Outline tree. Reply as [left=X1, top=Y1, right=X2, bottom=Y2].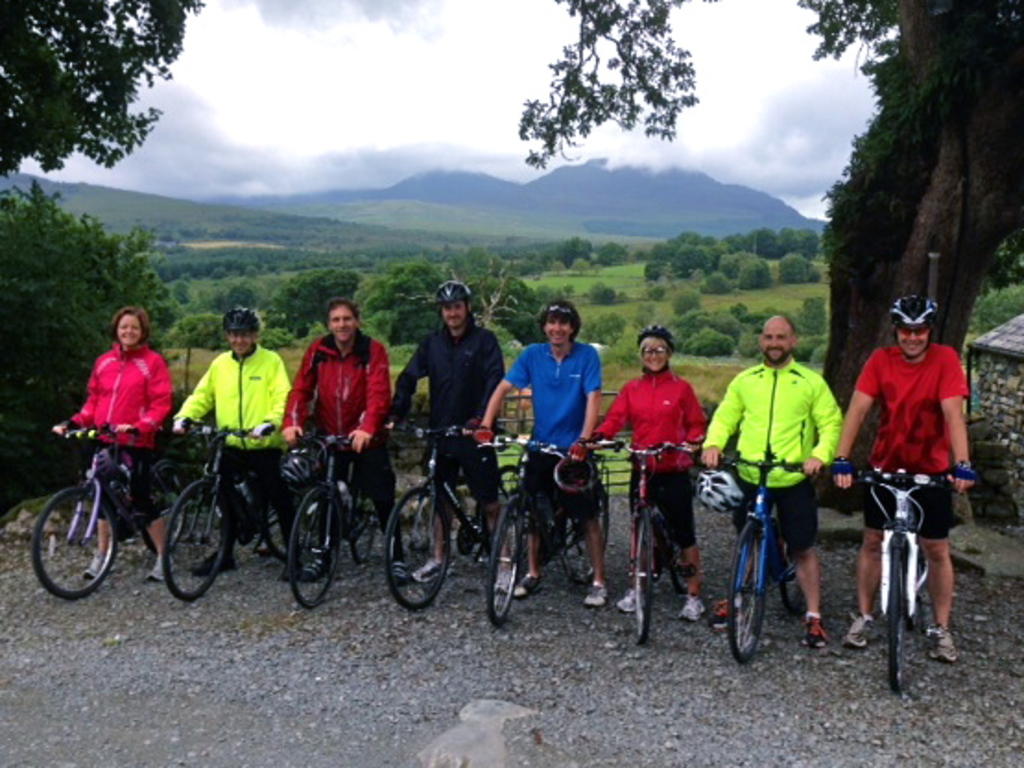
[left=590, top=242, right=625, bottom=266].
